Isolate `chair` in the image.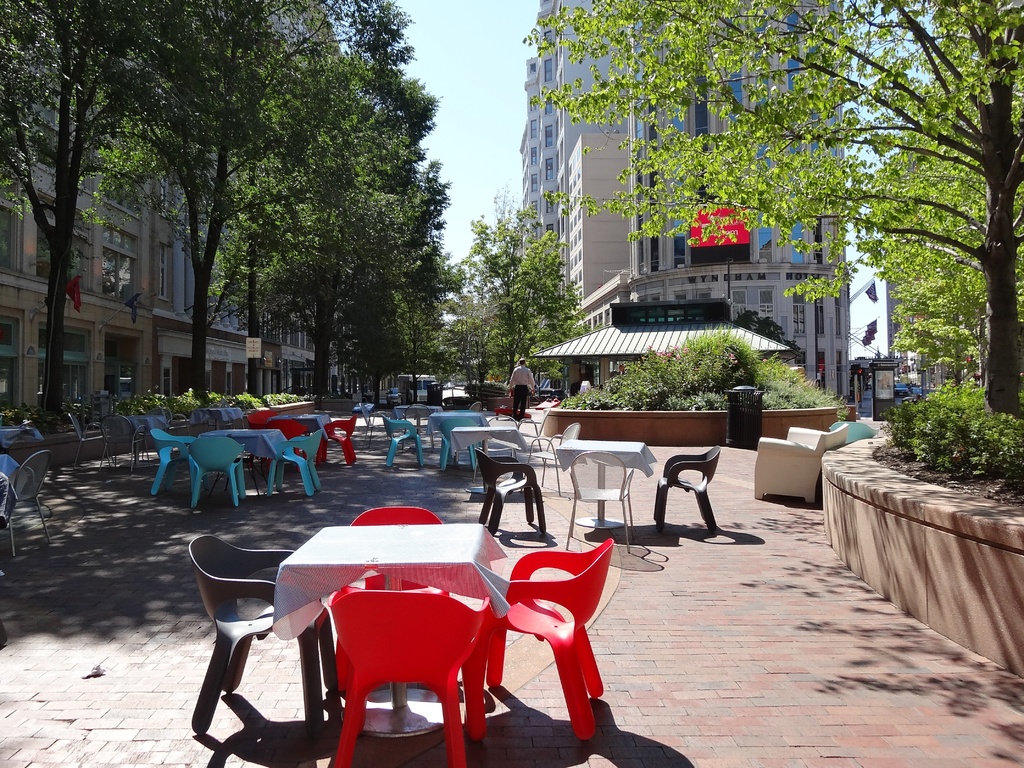
Isolated region: [x1=72, y1=413, x2=112, y2=471].
